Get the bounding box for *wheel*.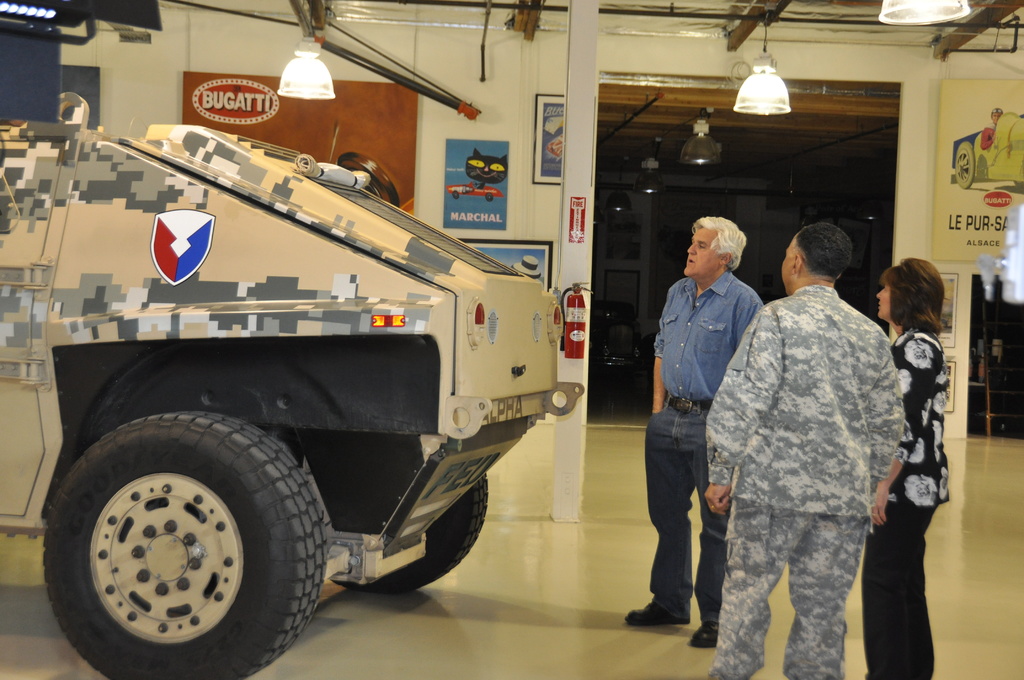
954 141 976 191.
